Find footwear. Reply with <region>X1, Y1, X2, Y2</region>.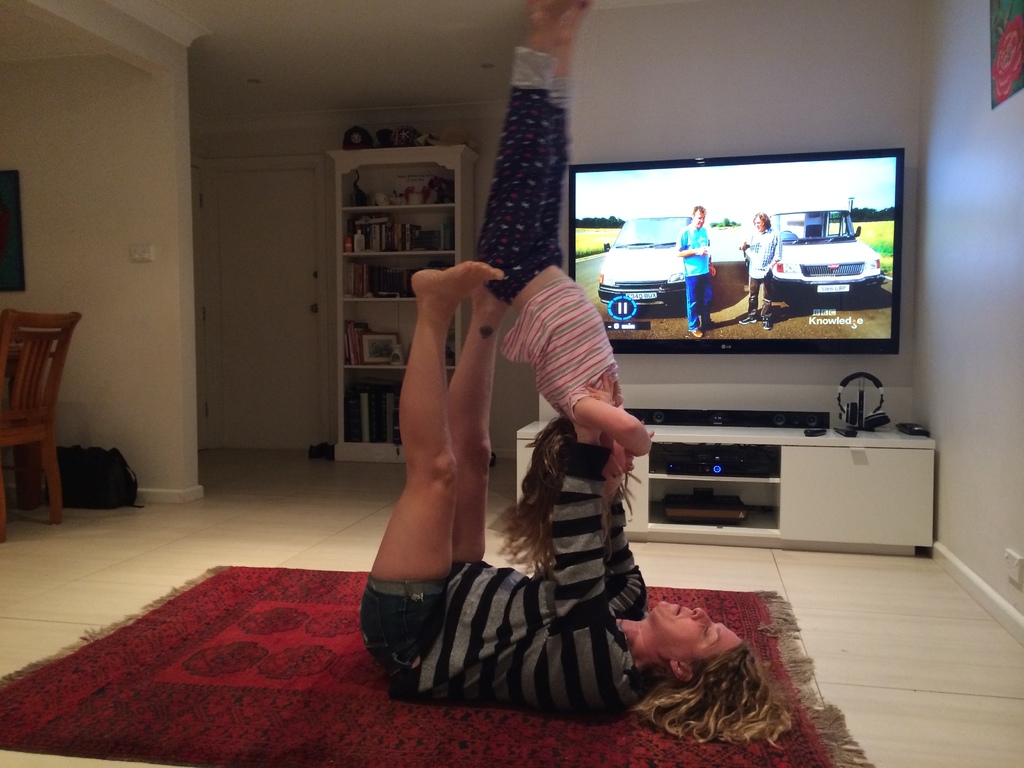
<region>762, 315, 774, 330</region>.
